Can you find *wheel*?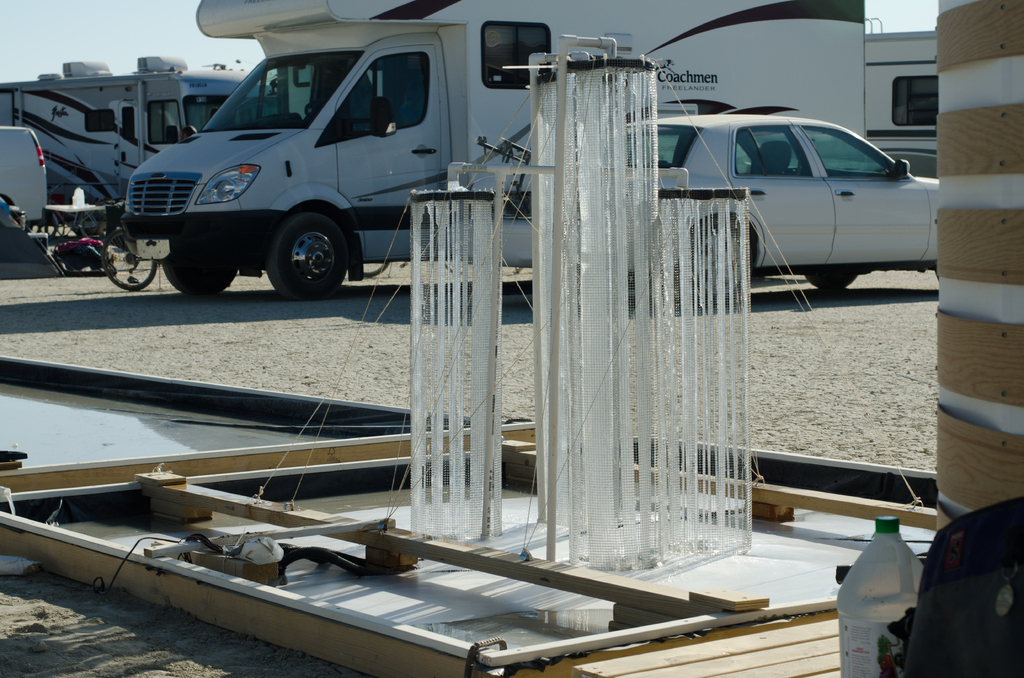
Yes, bounding box: x1=804, y1=271, x2=860, y2=291.
